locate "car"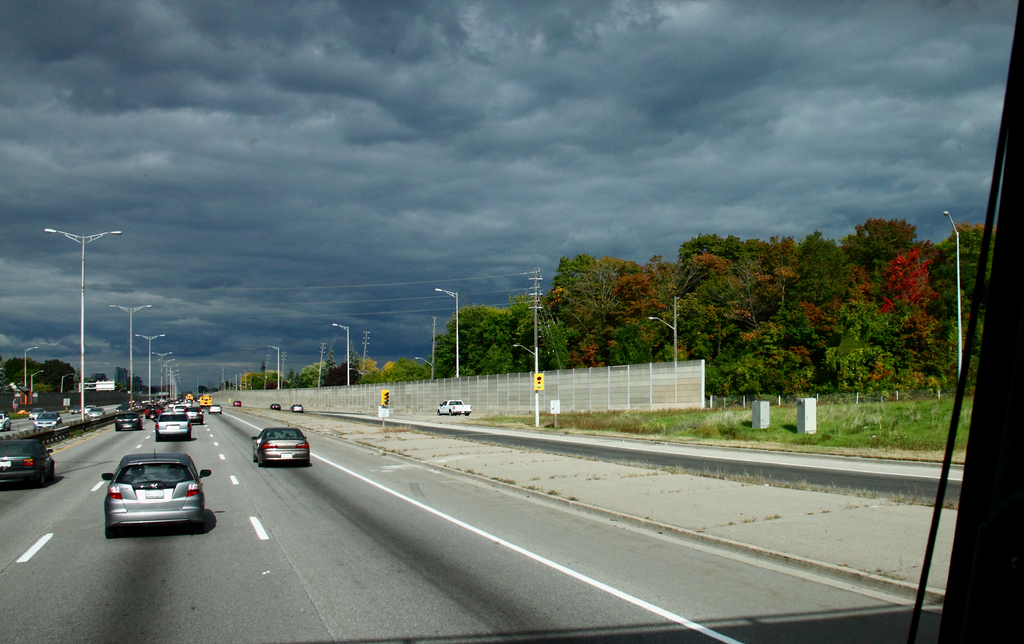
locate(184, 403, 202, 421)
